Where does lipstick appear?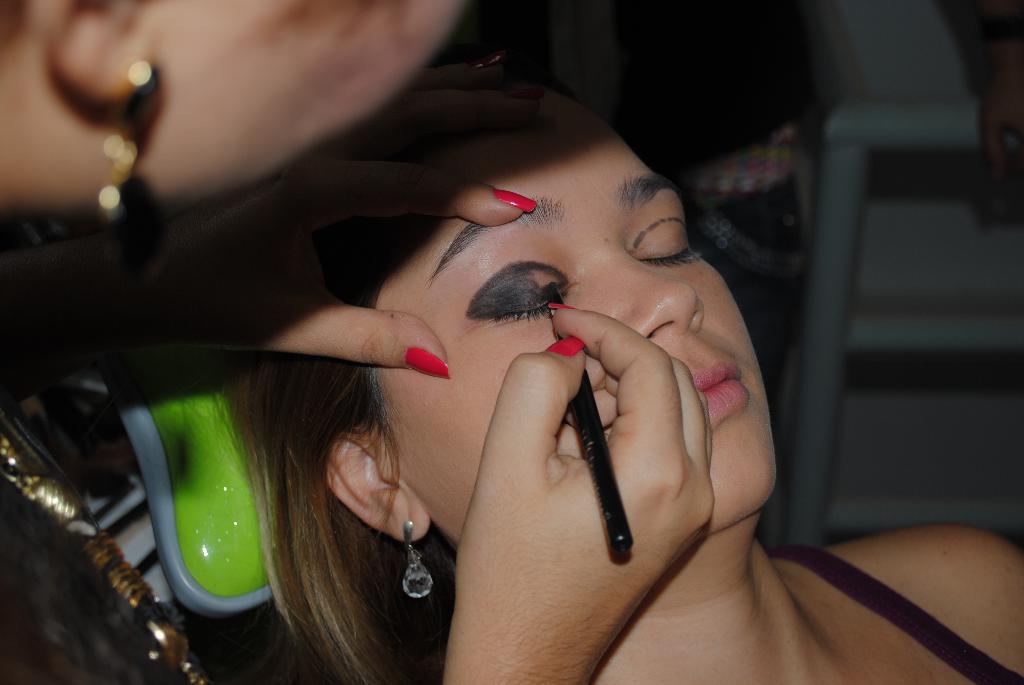
Appears at x1=691, y1=363, x2=750, y2=418.
